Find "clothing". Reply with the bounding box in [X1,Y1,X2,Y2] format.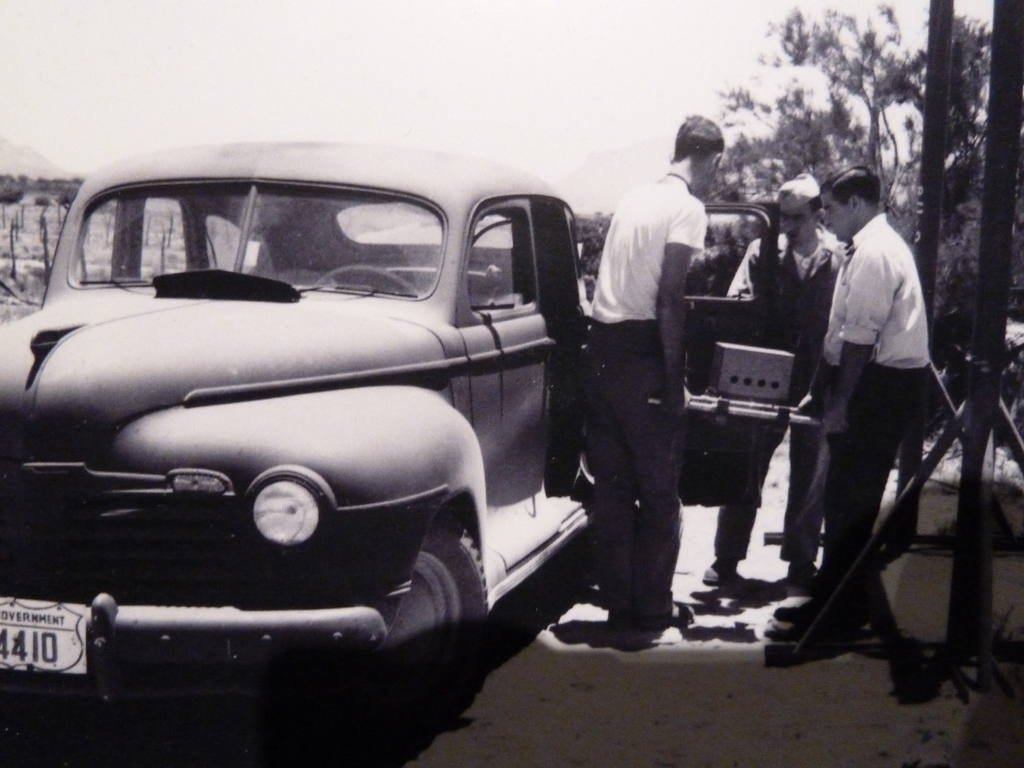
[713,220,858,559].
